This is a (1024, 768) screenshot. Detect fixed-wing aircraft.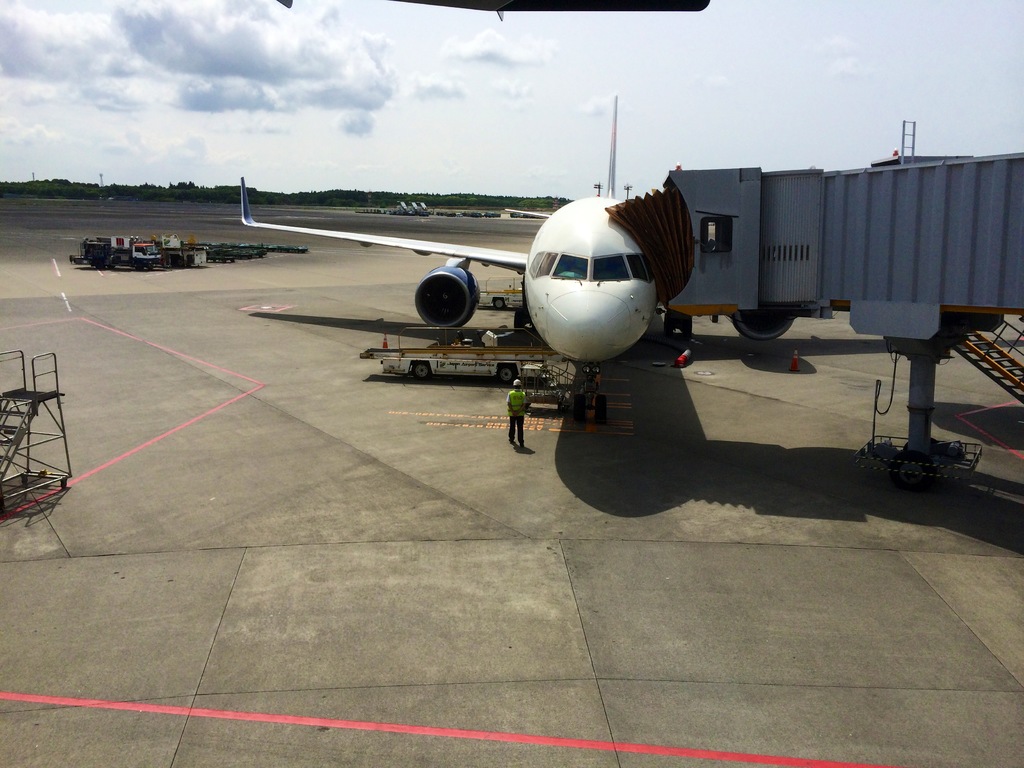
detection(237, 83, 810, 422).
